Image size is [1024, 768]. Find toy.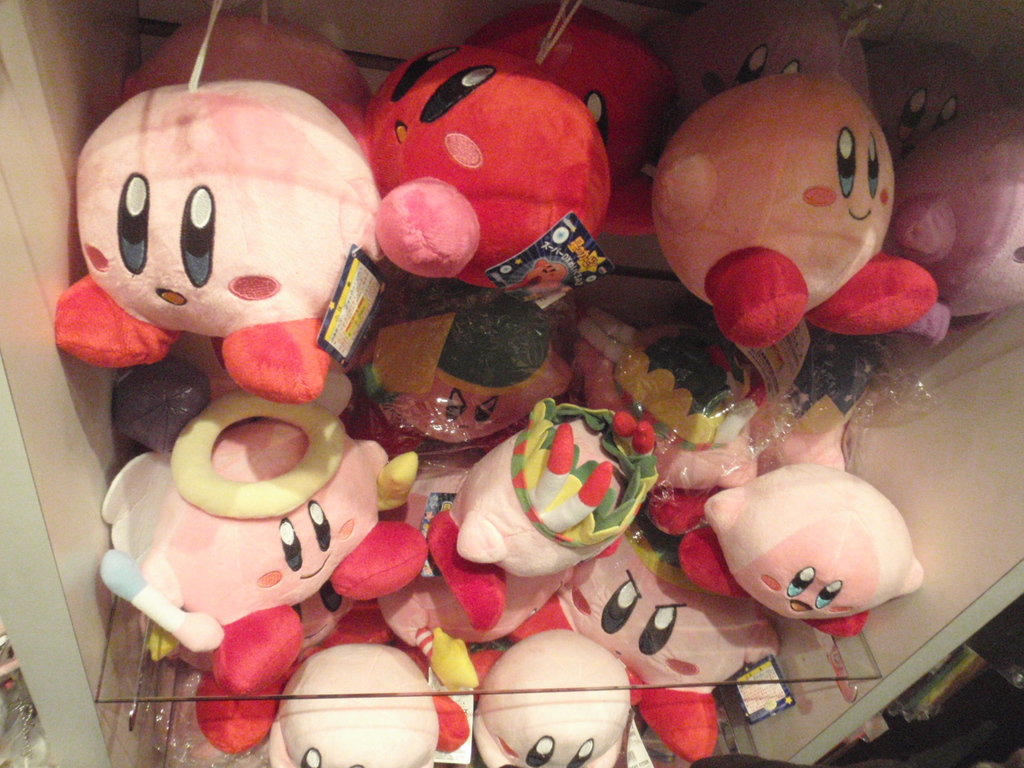
{"left": 338, "top": 282, "right": 576, "bottom": 534}.
